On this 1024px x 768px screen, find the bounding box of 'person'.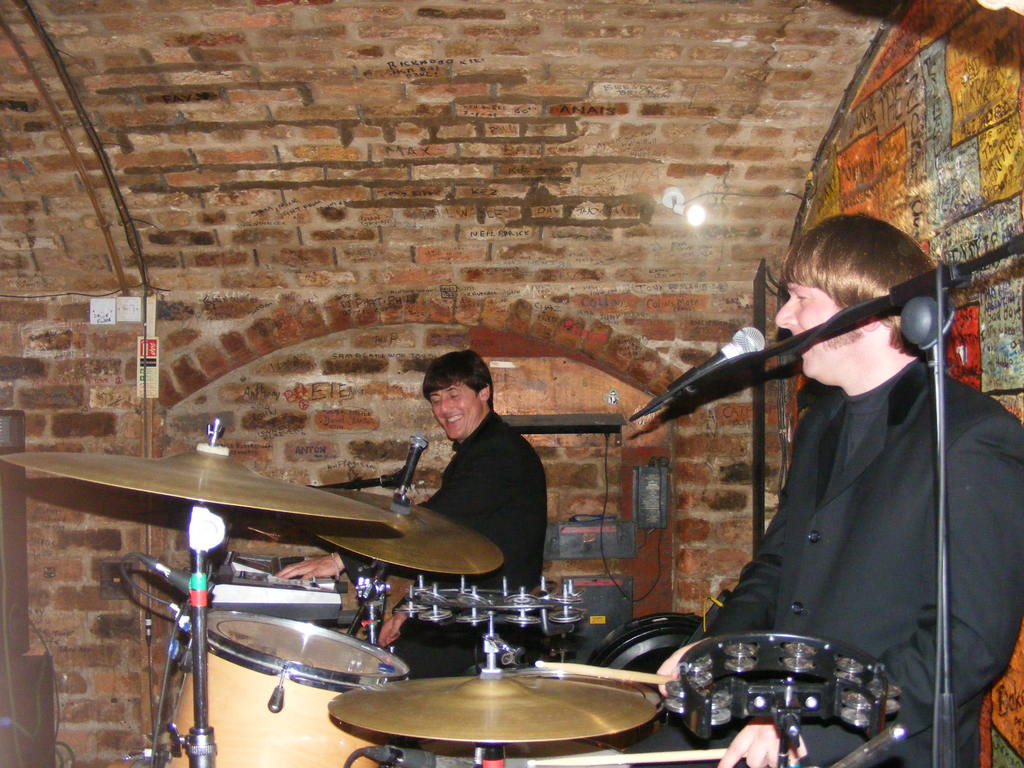
Bounding box: box=[273, 346, 550, 680].
